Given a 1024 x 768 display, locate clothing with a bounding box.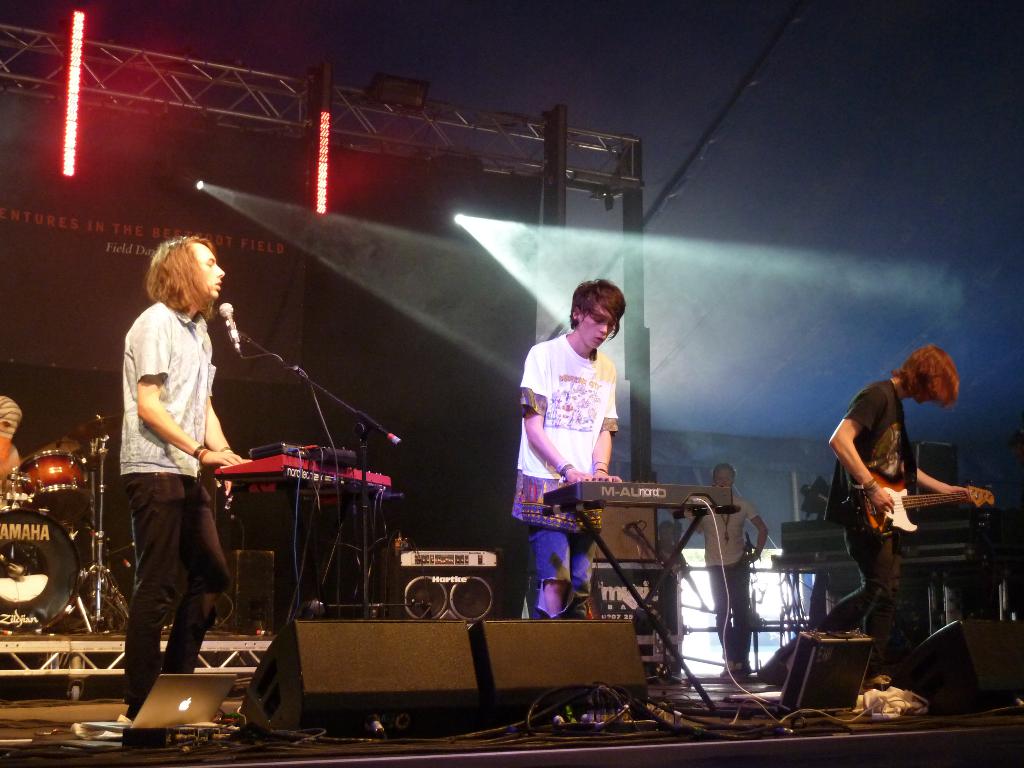
Located: <bbox>114, 314, 225, 699</bbox>.
